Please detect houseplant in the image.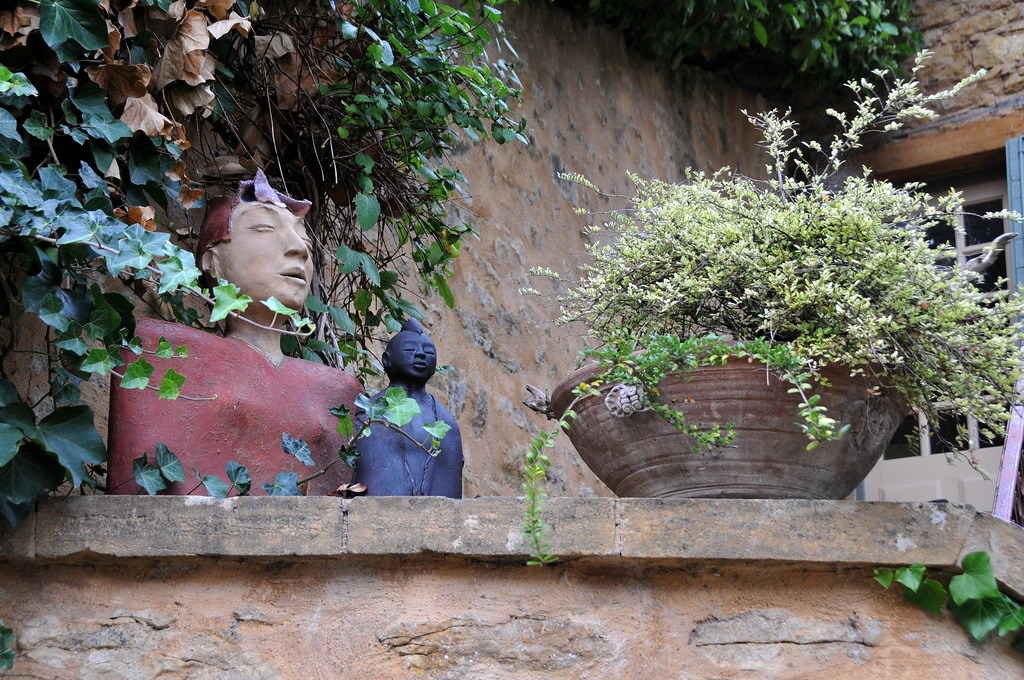
524/47/1023/563.
